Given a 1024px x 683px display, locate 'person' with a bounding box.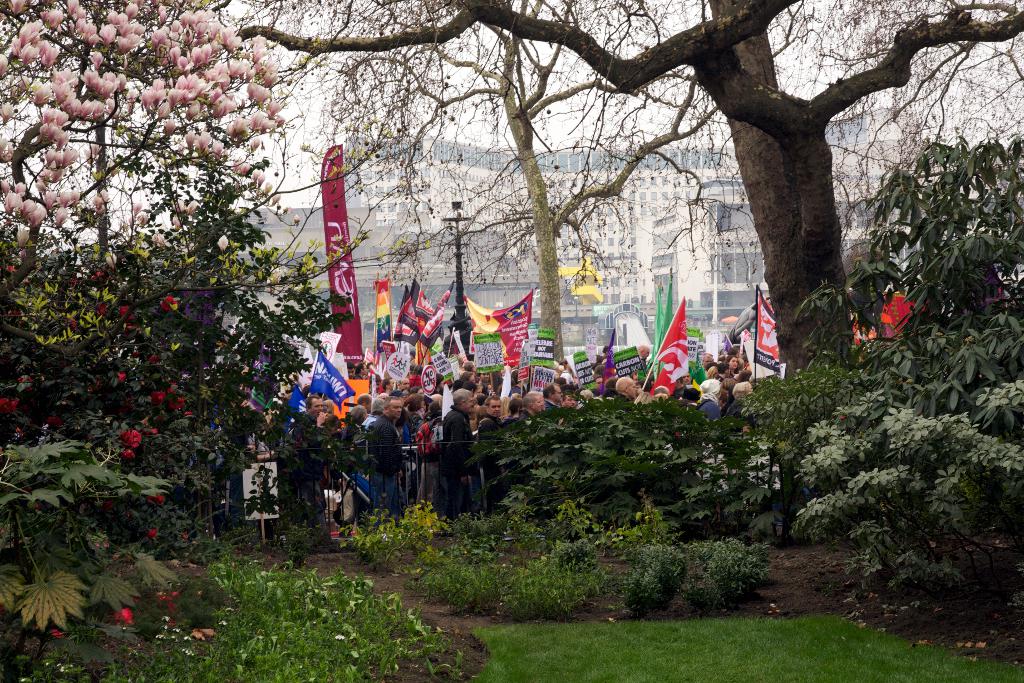
Located: 696:375:730:411.
